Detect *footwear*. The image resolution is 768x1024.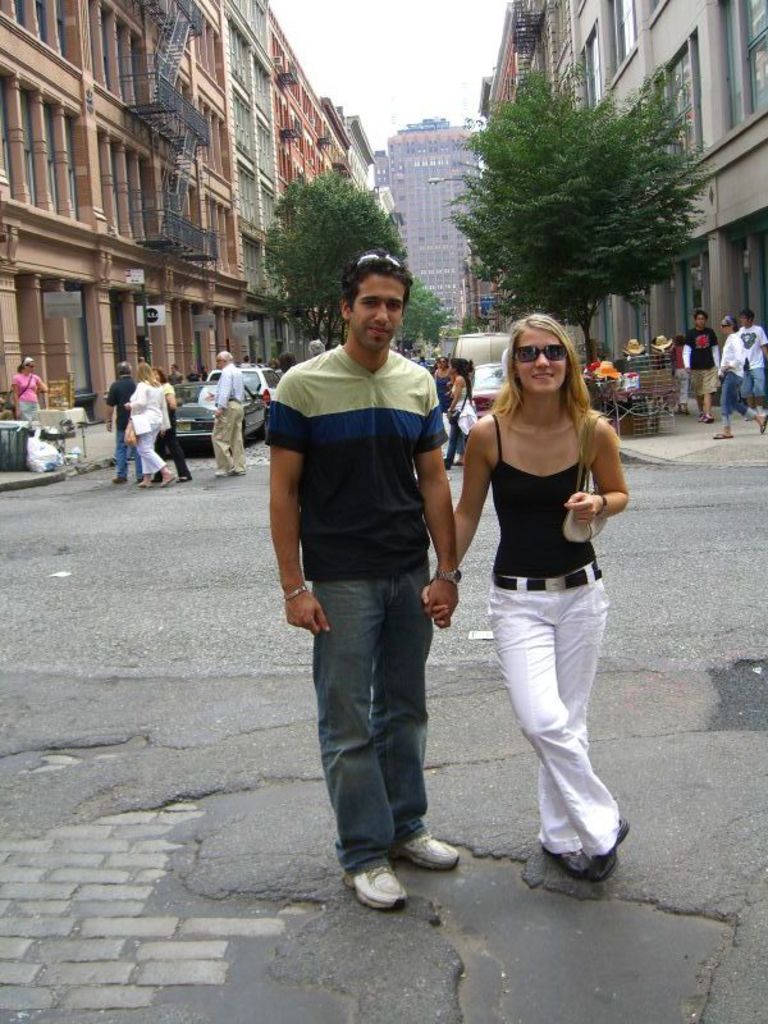
locate(589, 822, 636, 882).
